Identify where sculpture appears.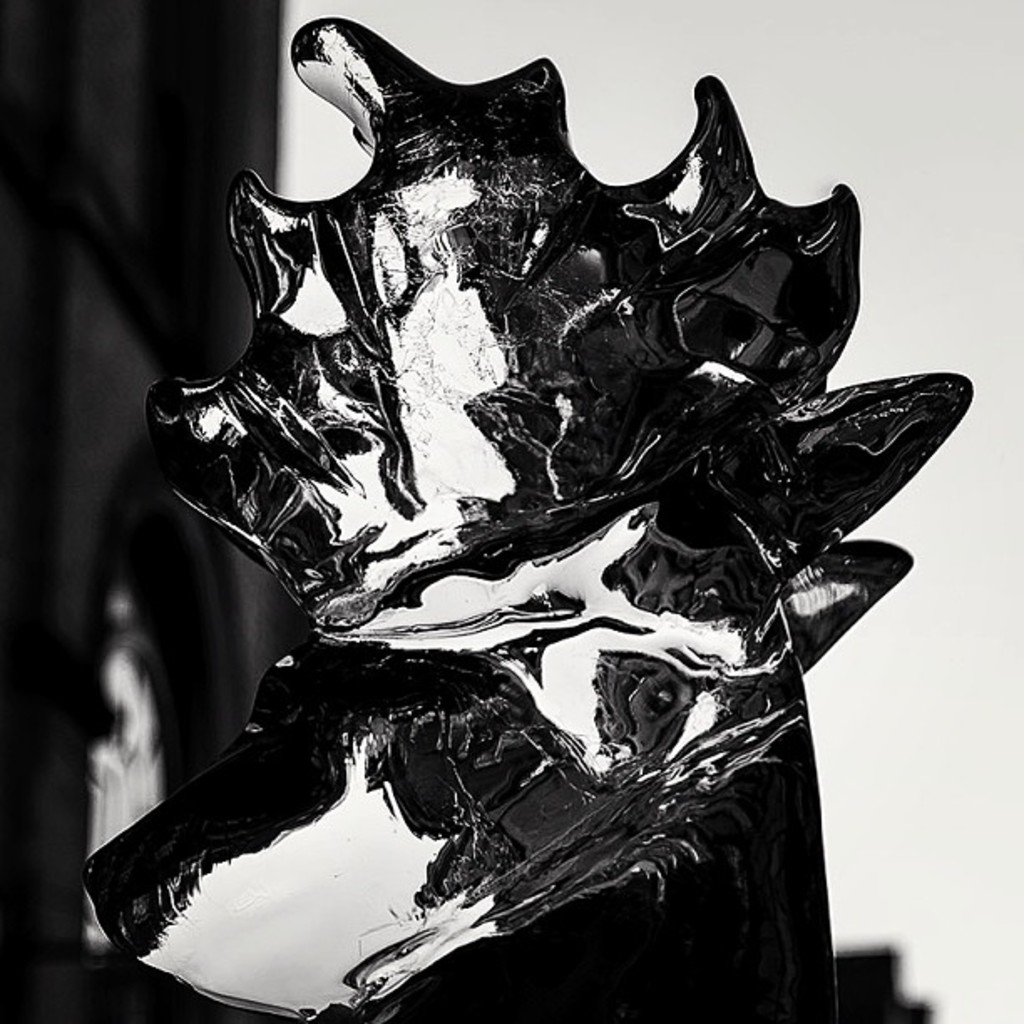
Appears at [left=80, top=33, right=992, bottom=999].
